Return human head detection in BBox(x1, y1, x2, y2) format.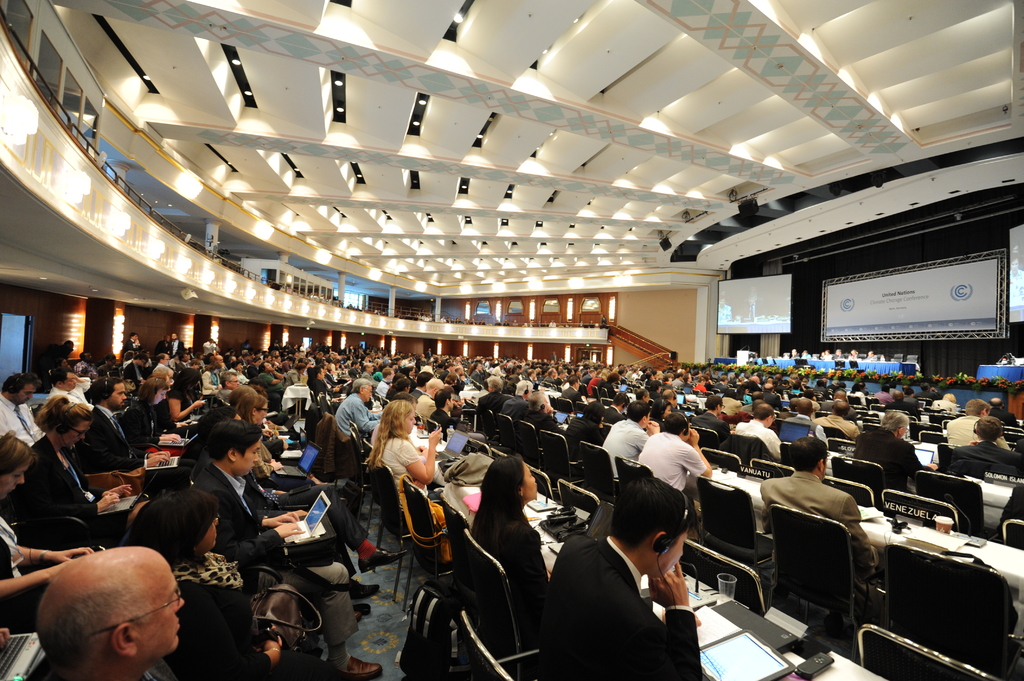
BBox(934, 383, 948, 394).
